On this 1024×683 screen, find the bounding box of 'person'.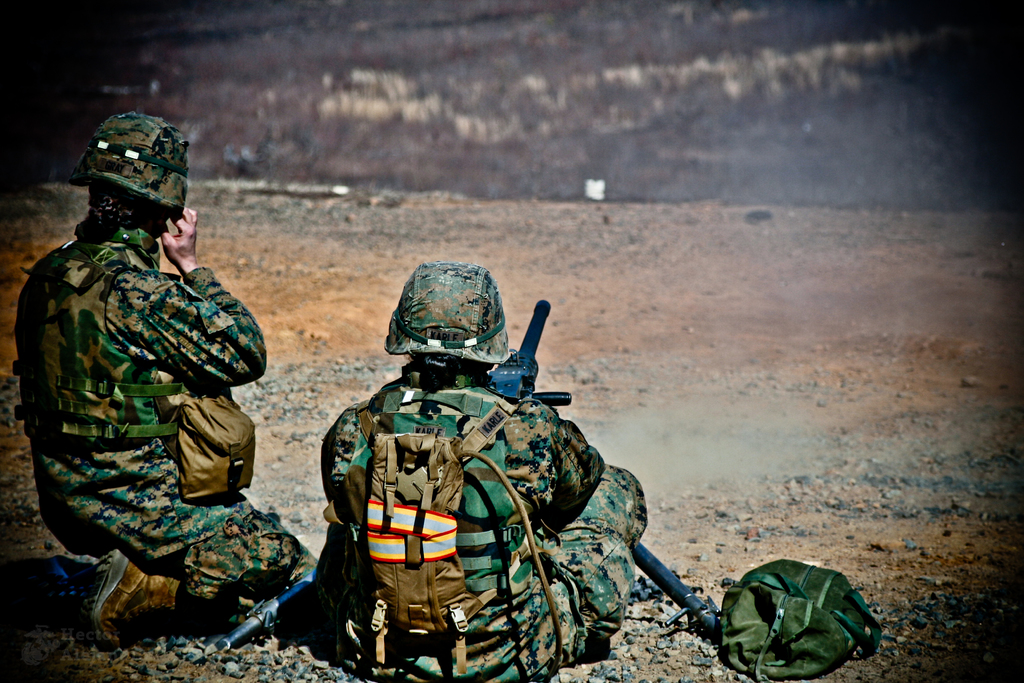
Bounding box: left=321, top=255, right=628, bottom=673.
